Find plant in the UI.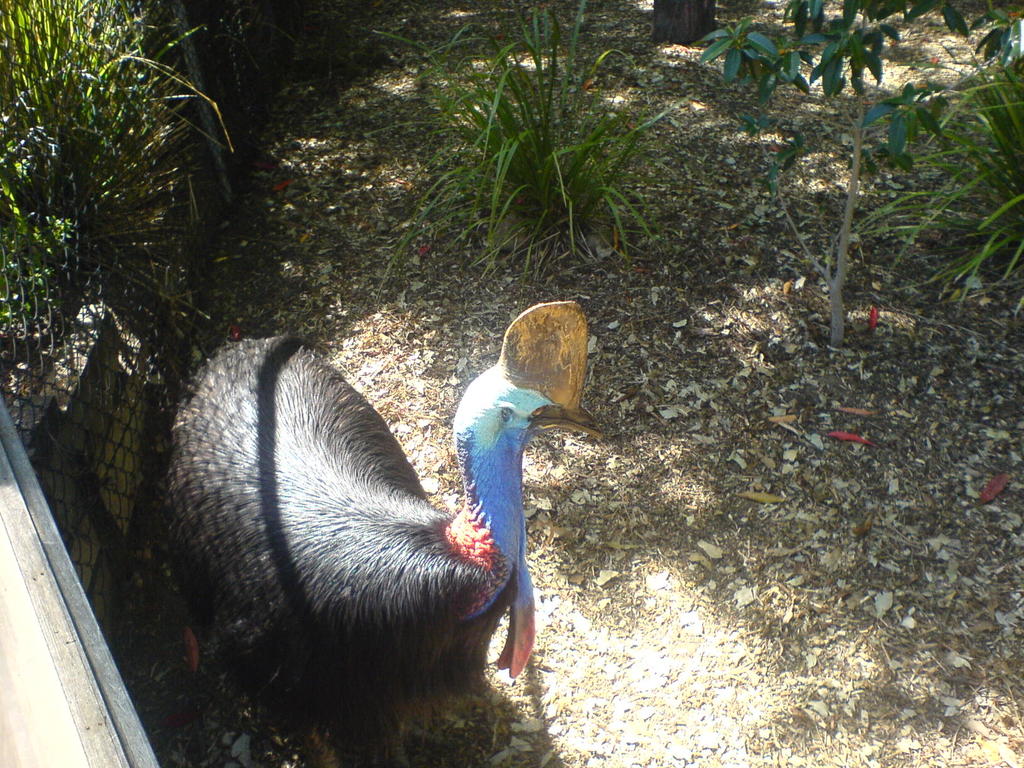
UI element at box=[704, 12, 831, 83].
